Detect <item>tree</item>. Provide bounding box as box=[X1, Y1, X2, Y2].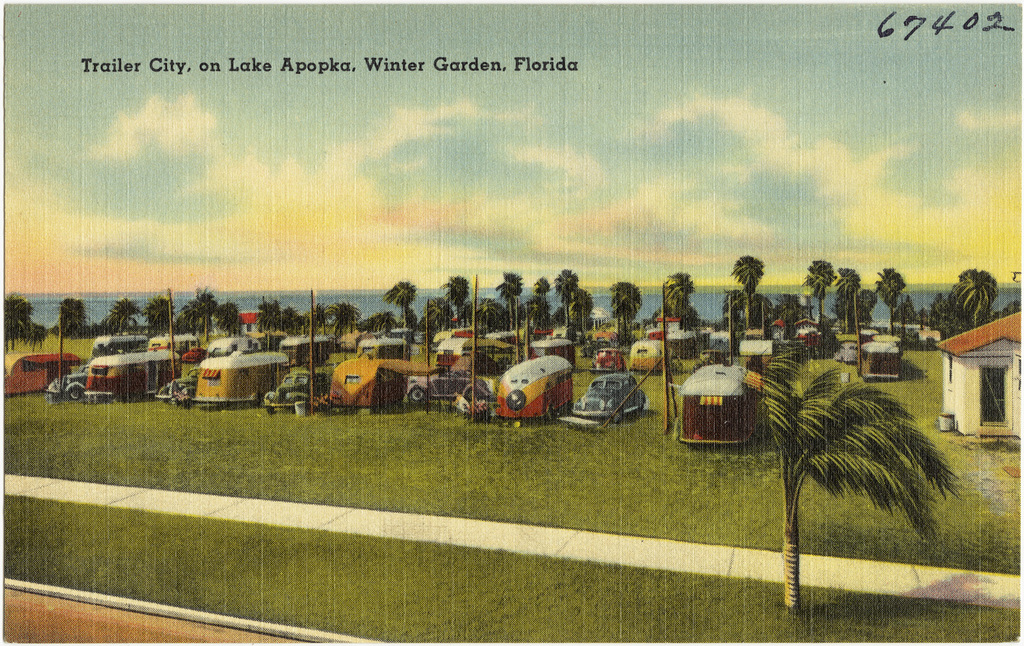
box=[851, 292, 867, 332].
